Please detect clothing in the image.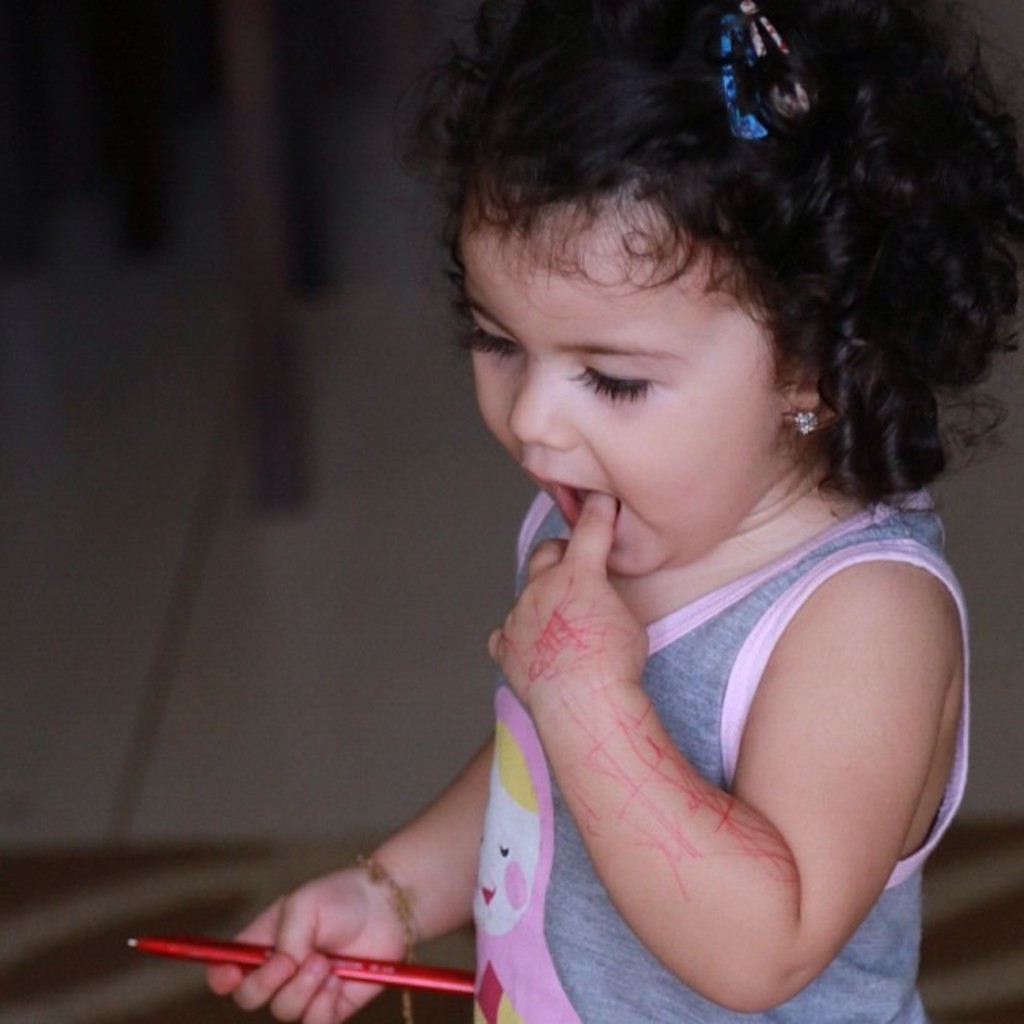
<region>432, 410, 982, 998</region>.
